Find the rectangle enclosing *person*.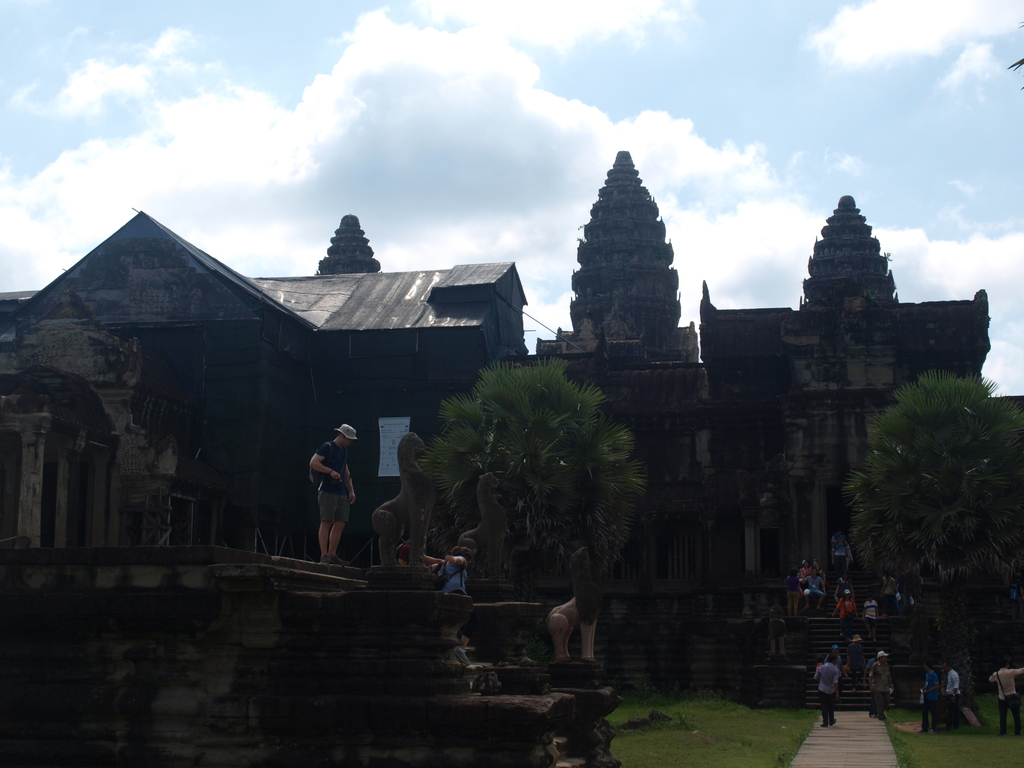
(left=309, top=422, right=356, bottom=572).
